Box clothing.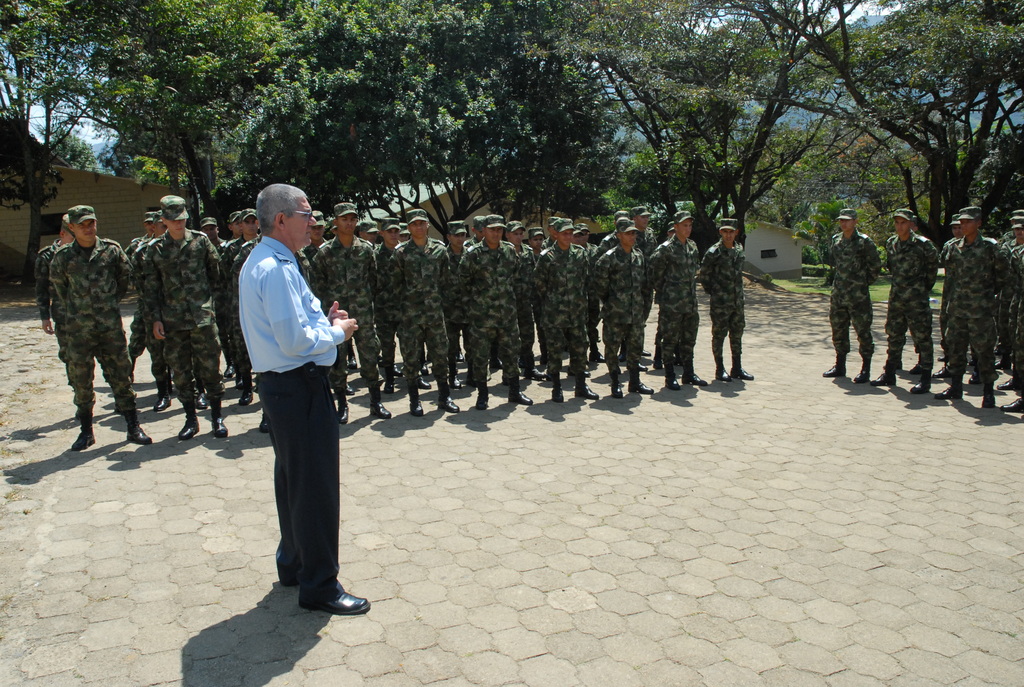
detection(242, 235, 343, 610).
